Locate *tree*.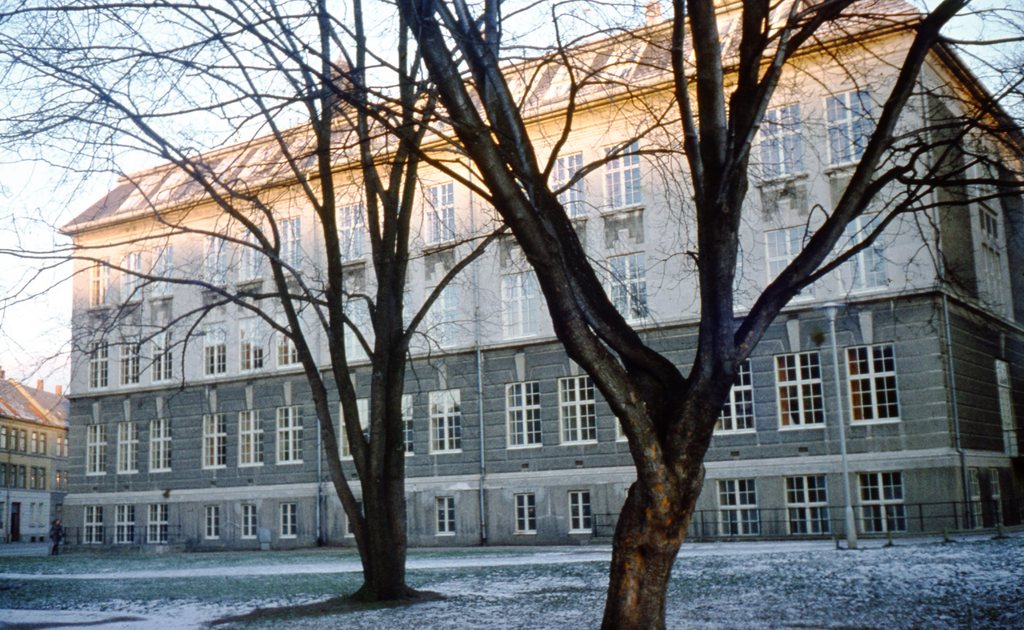
Bounding box: <box>0,0,884,606</box>.
